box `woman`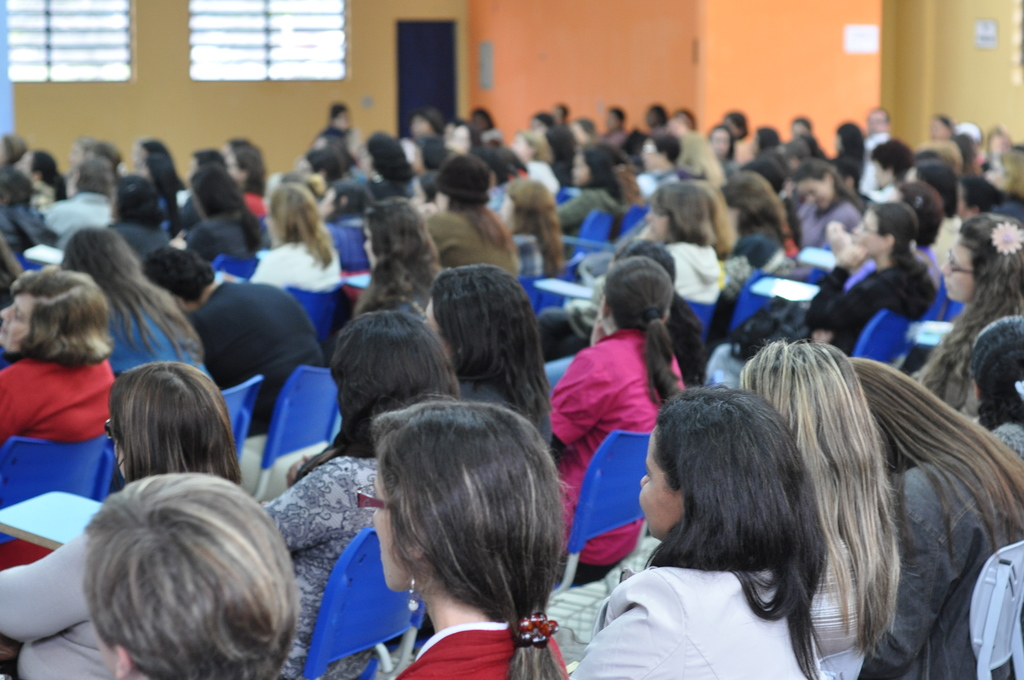
<region>0, 263, 124, 572</region>
